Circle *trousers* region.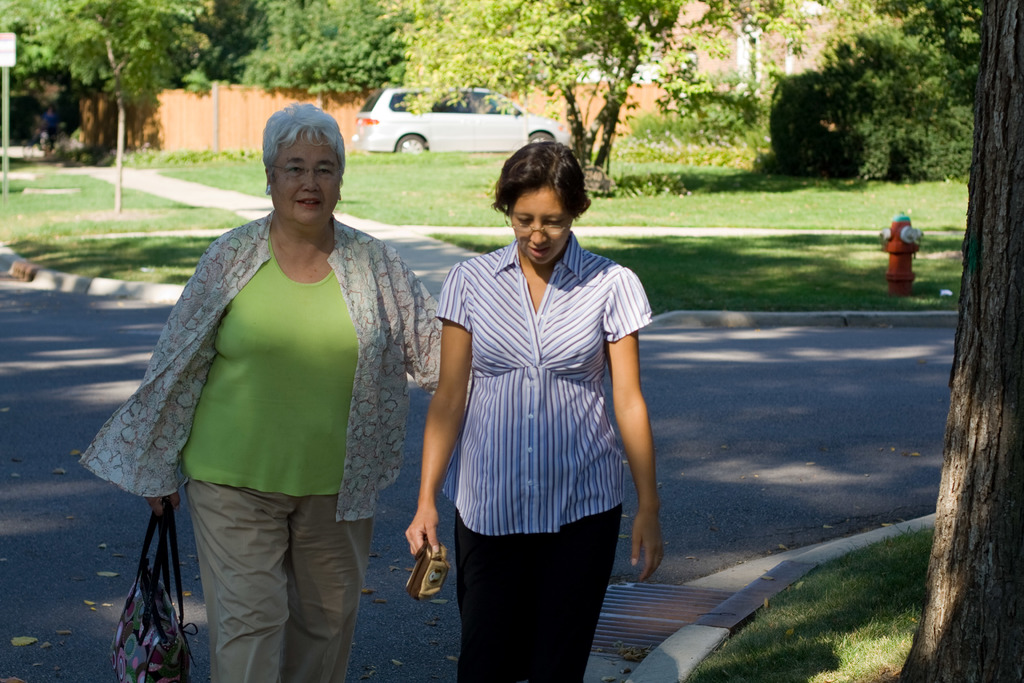
Region: bbox=(169, 474, 369, 656).
